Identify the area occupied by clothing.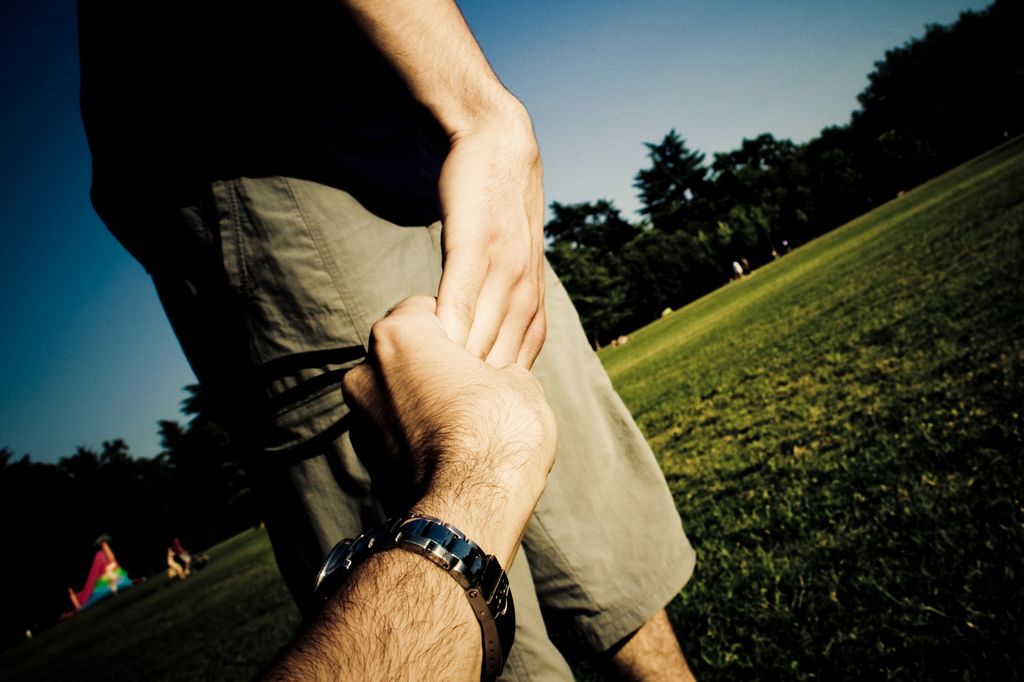
Area: [118,47,697,653].
